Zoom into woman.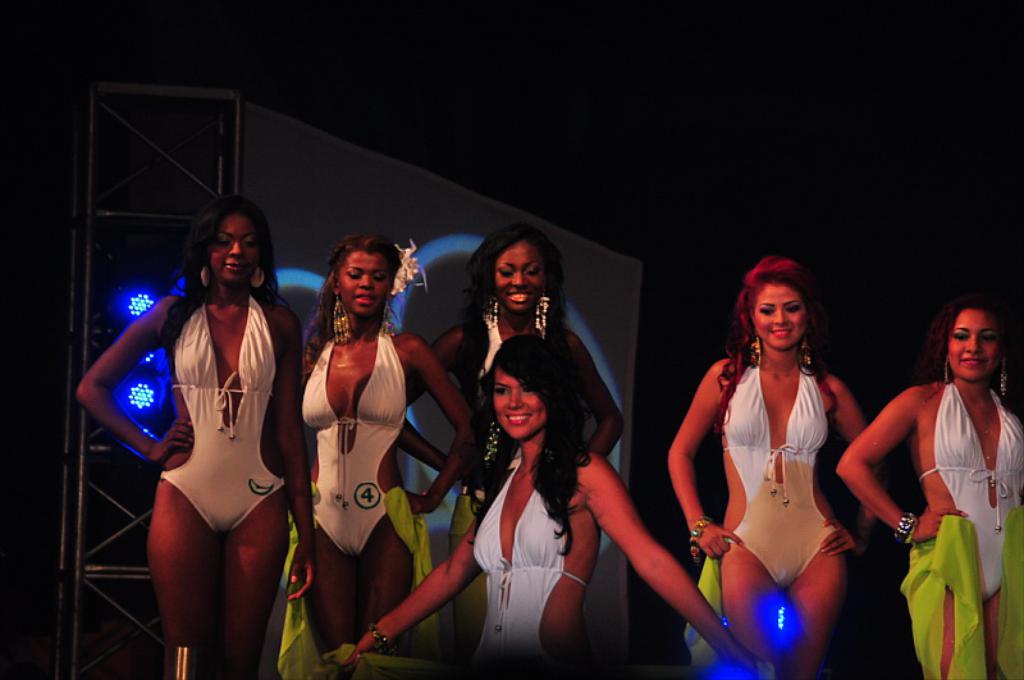
Zoom target: 835 300 1023 679.
